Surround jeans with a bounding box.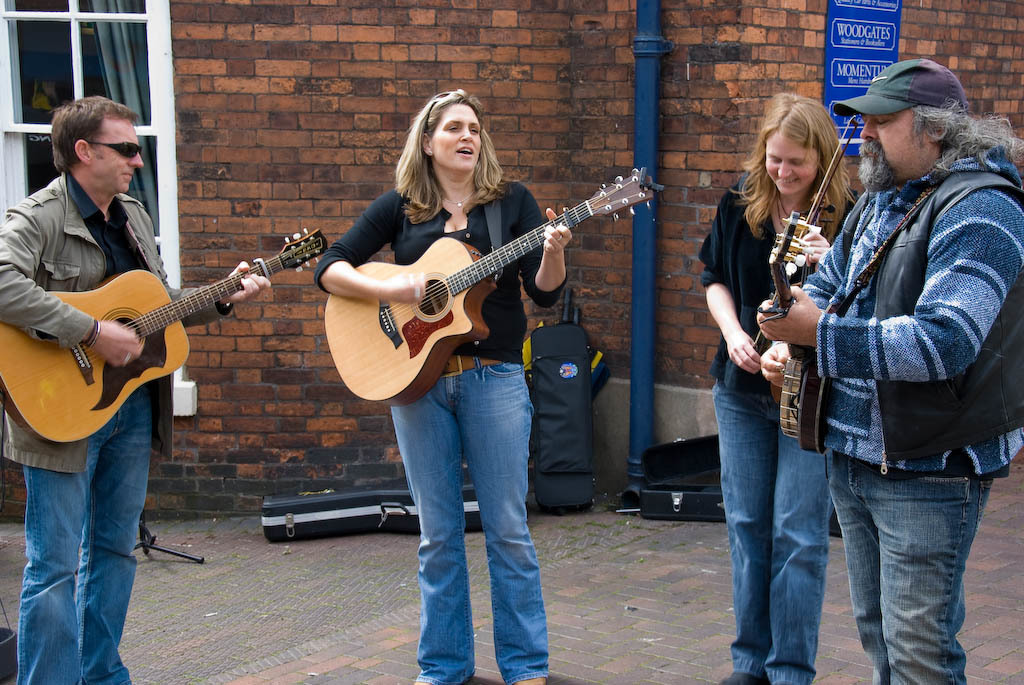
726 368 860 673.
